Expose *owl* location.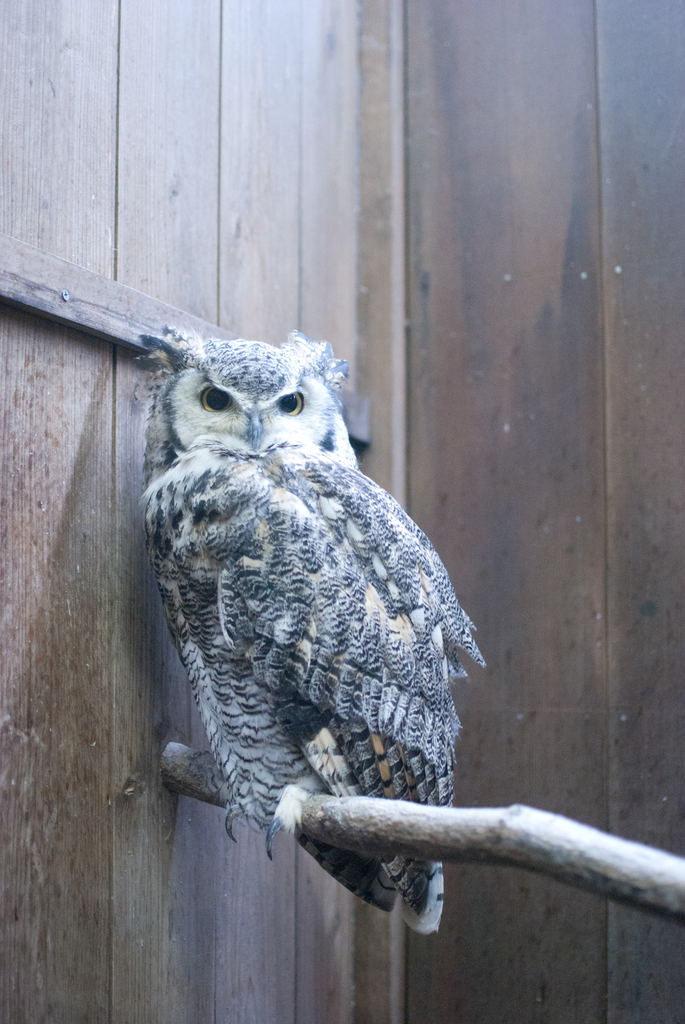
Exposed at [left=124, top=319, right=488, bottom=942].
